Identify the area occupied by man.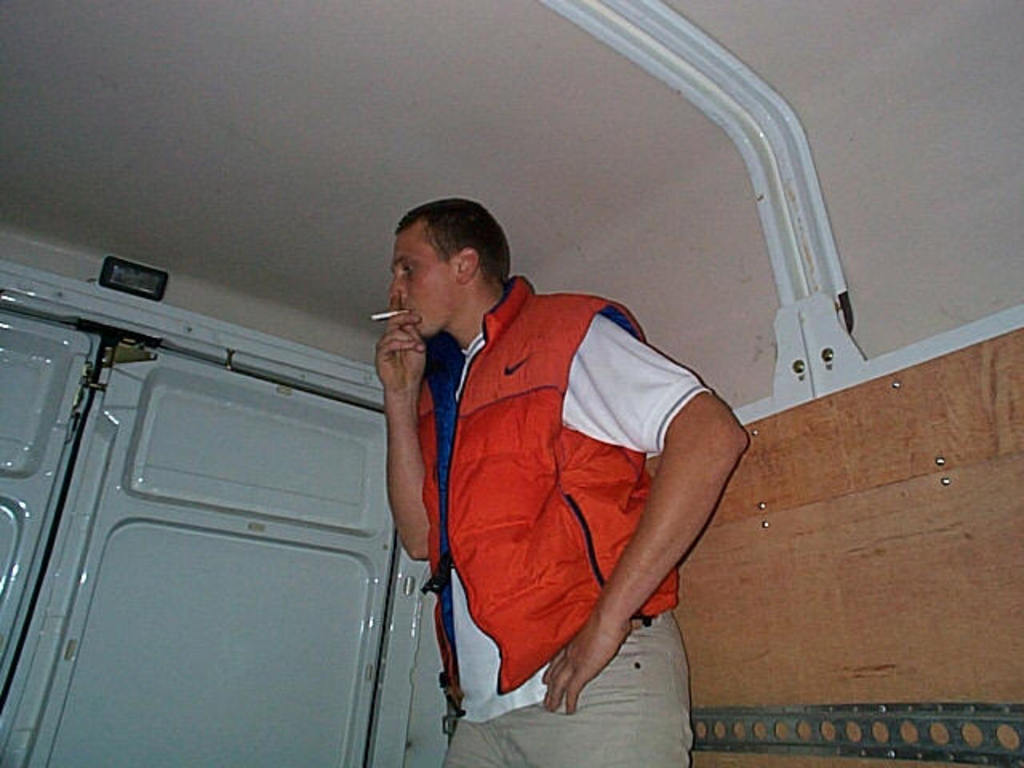
Area: box(342, 190, 773, 744).
